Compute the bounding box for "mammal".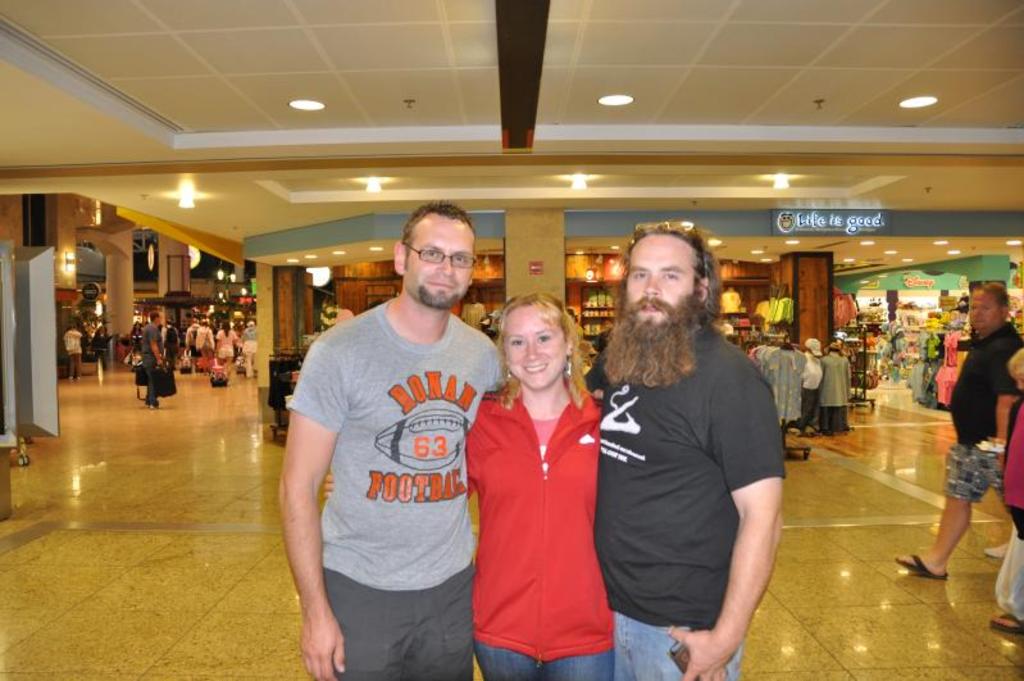
240,318,259,378.
